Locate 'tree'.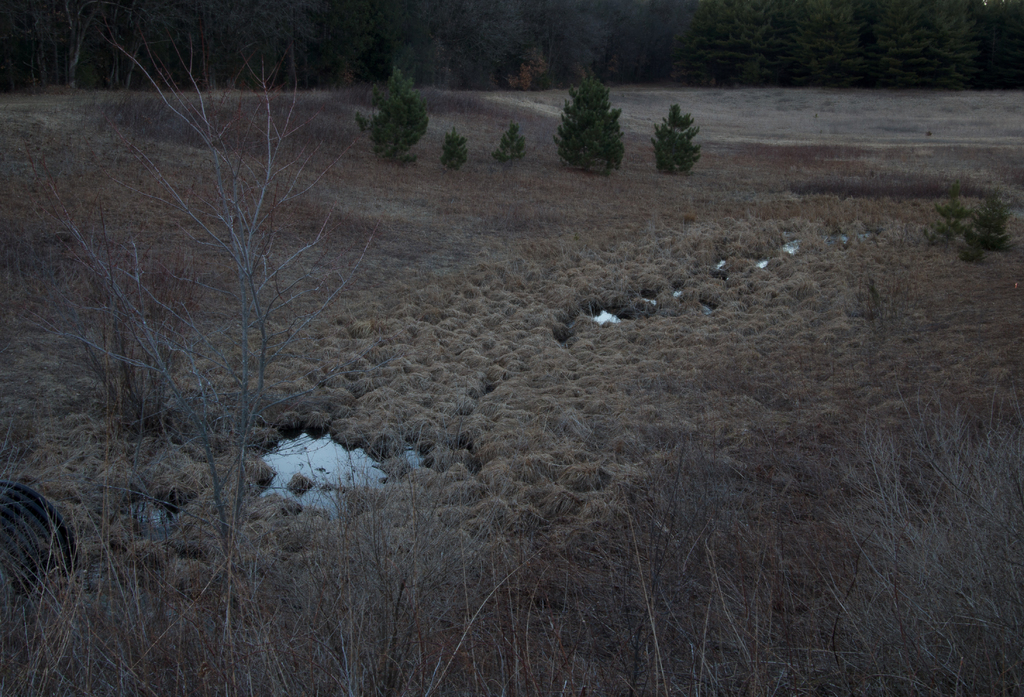
Bounding box: Rect(798, 1, 863, 85).
